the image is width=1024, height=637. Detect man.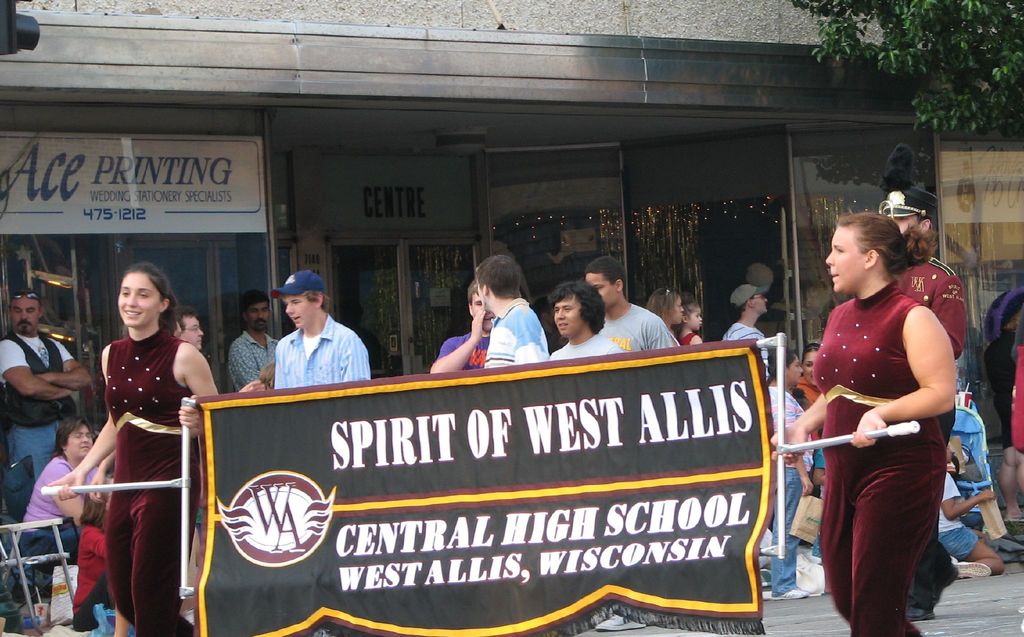
Detection: (579,251,677,349).
